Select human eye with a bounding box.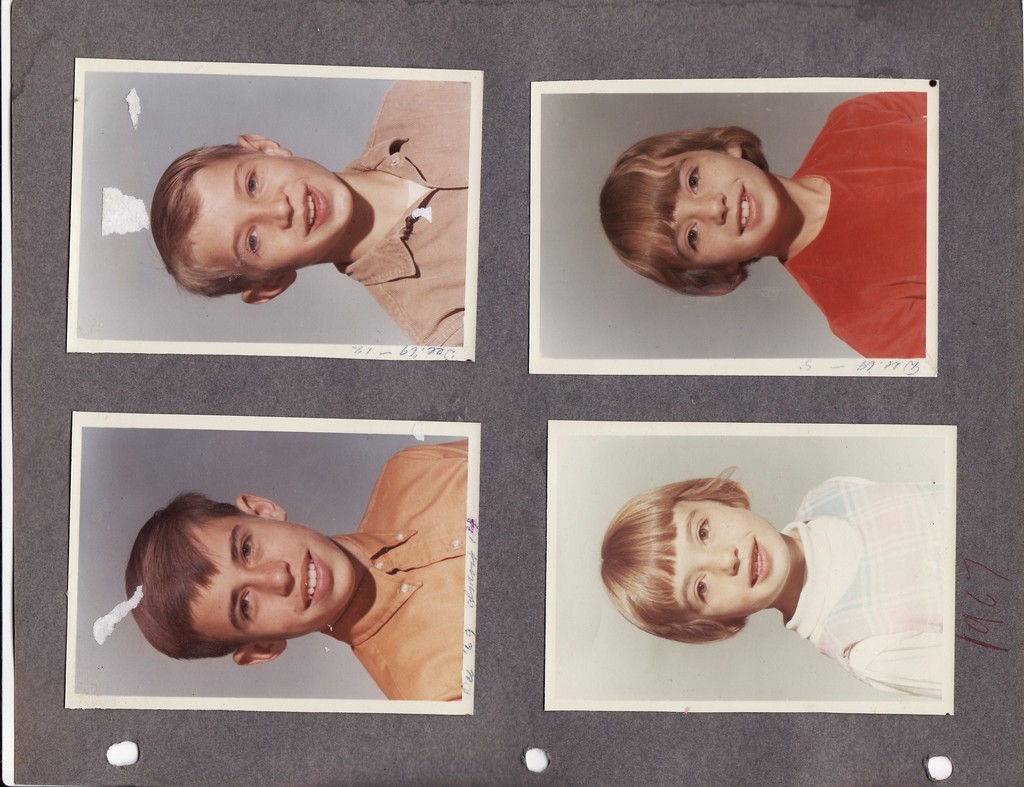
<region>245, 220, 261, 254</region>.
